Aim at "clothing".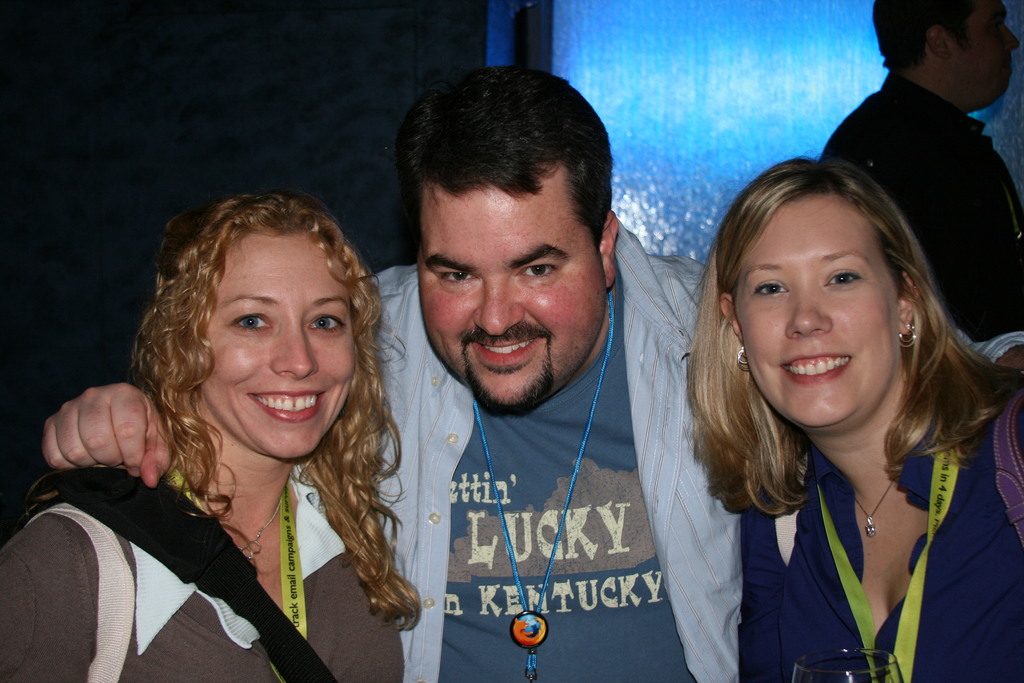
Aimed at BBox(743, 390, 1023, 682).
